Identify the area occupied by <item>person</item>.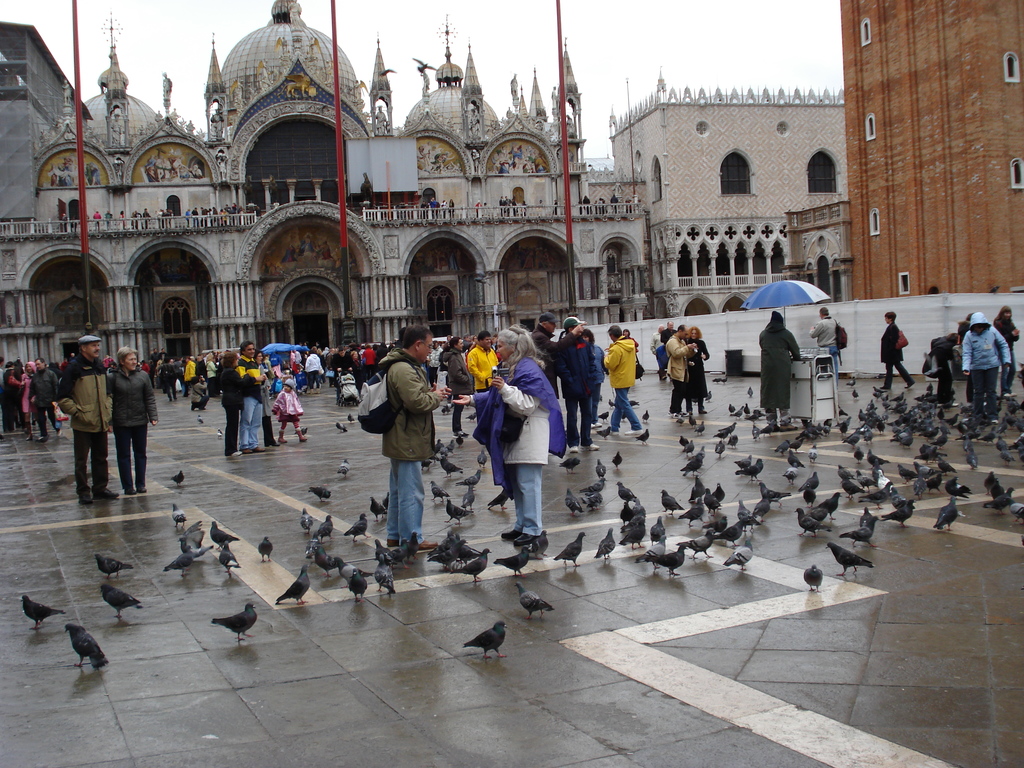
Area: (757, 306, 799, 431).
